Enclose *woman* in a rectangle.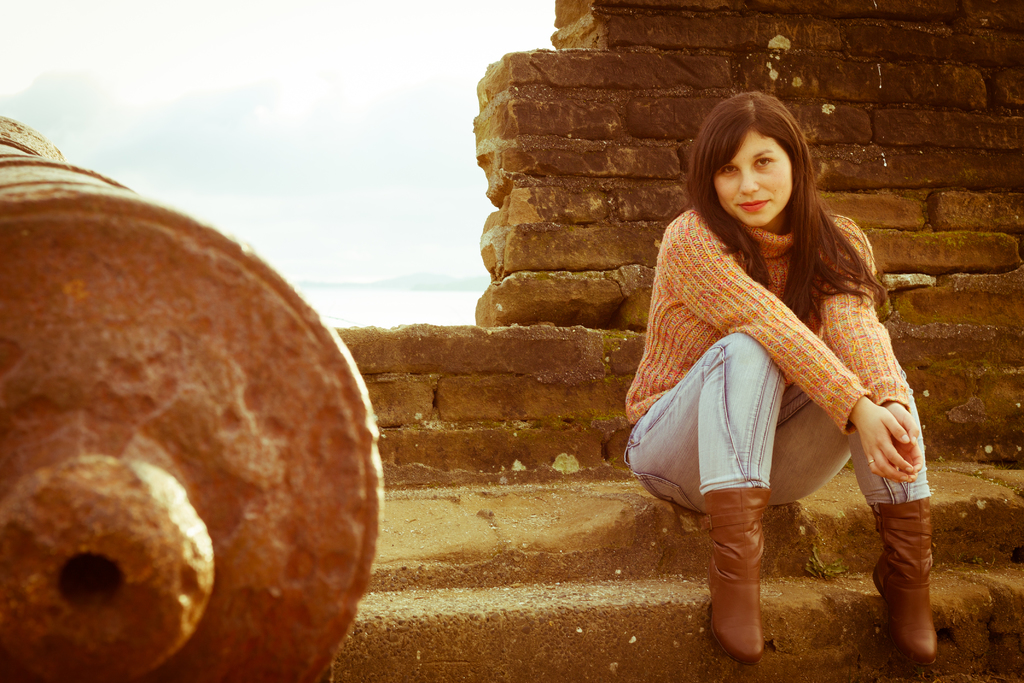
627, 101, 932, 627.
